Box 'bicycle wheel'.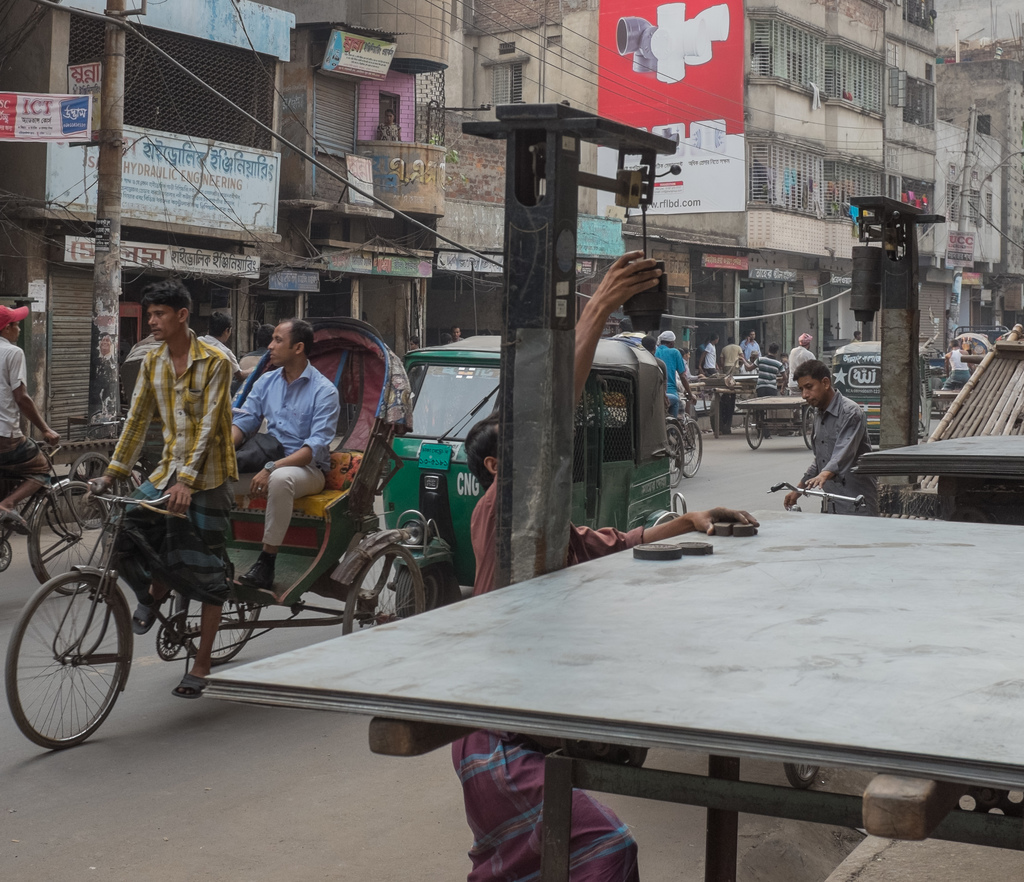
{"left": 174, "top": 570, "right": 272, "bottom": 663}.
